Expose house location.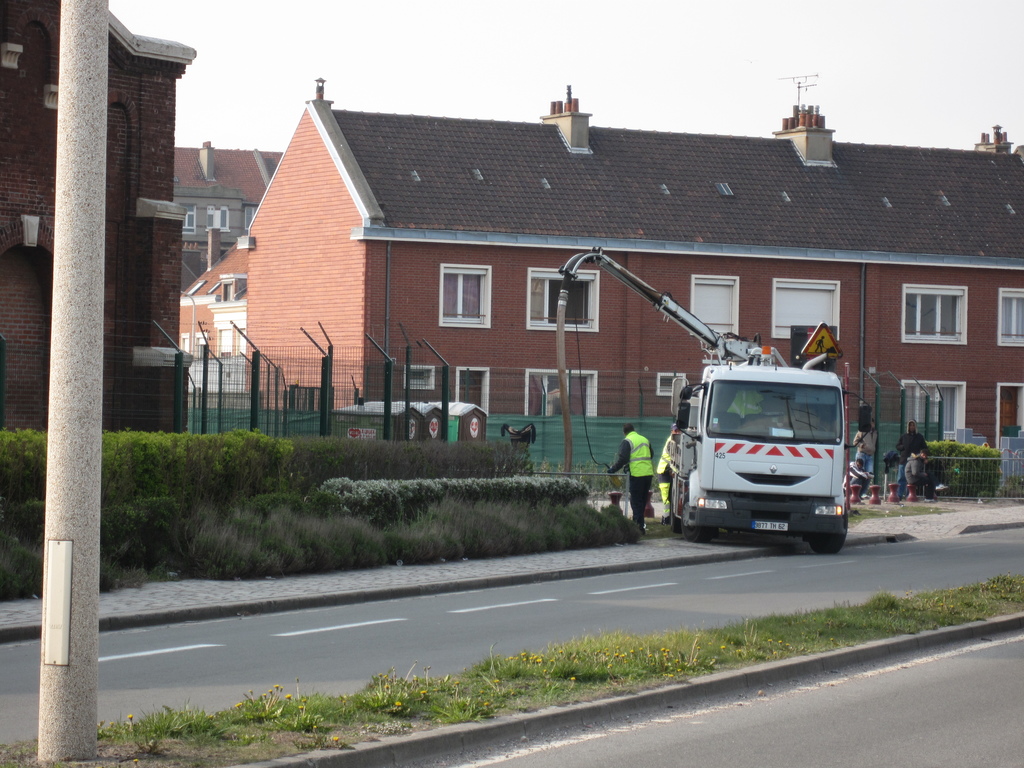
Exposed at x1=0, y1=0, x2=191, y2=438.
